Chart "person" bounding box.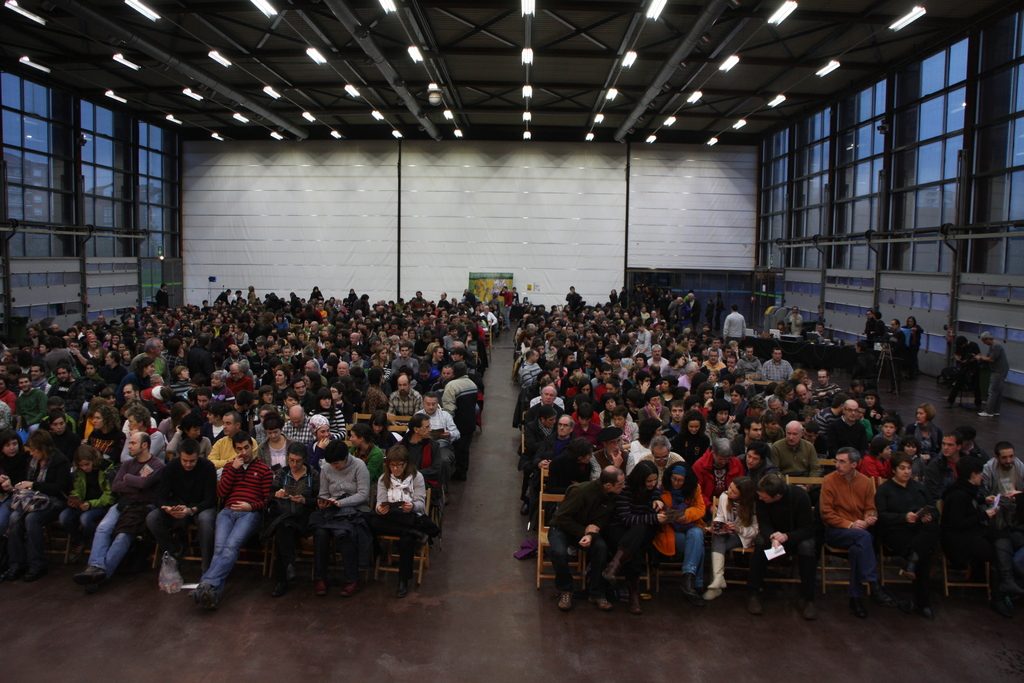
Charted: bbox(121, 350, 129, 373).
